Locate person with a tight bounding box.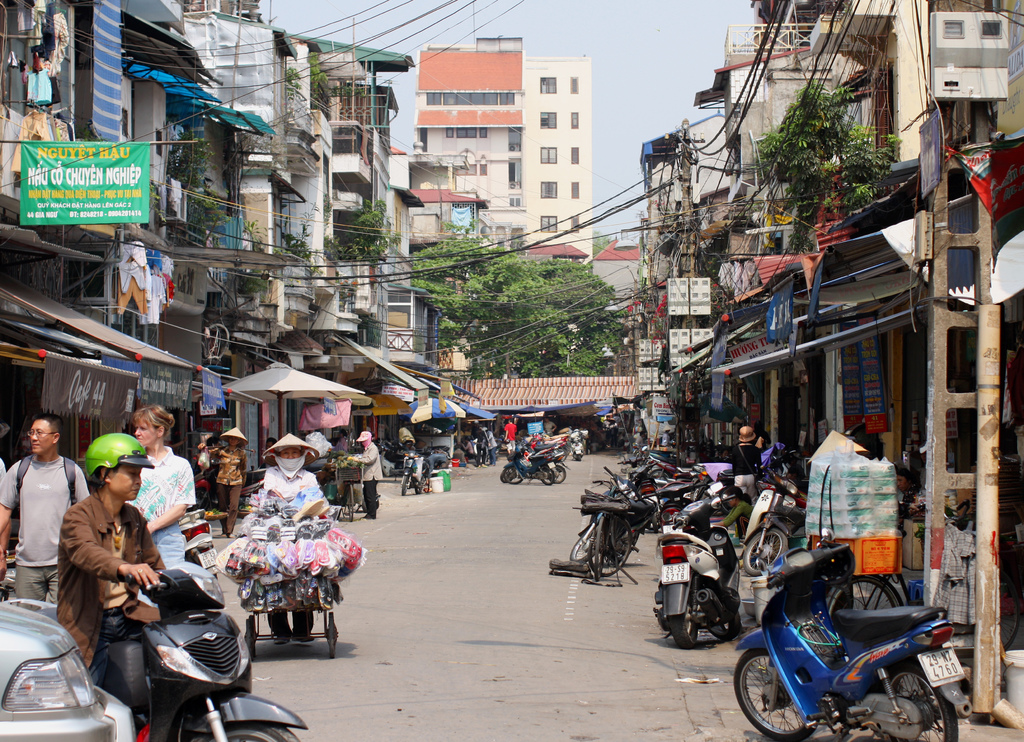
locate(712, 483, 755, 538).
